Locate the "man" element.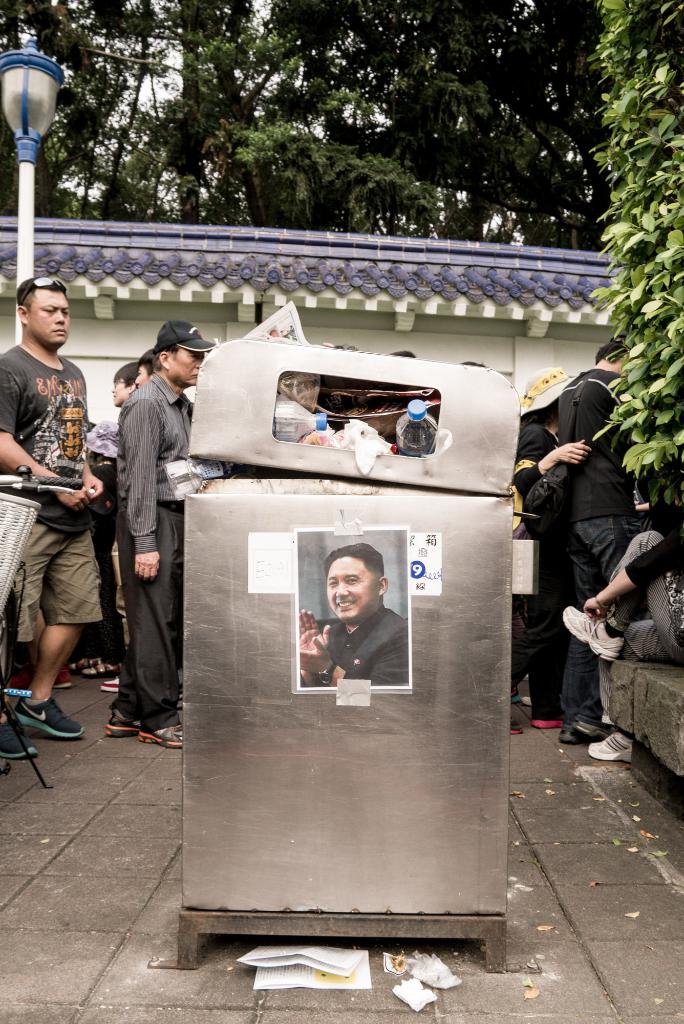
Element bbox: (552,509,683,662).
